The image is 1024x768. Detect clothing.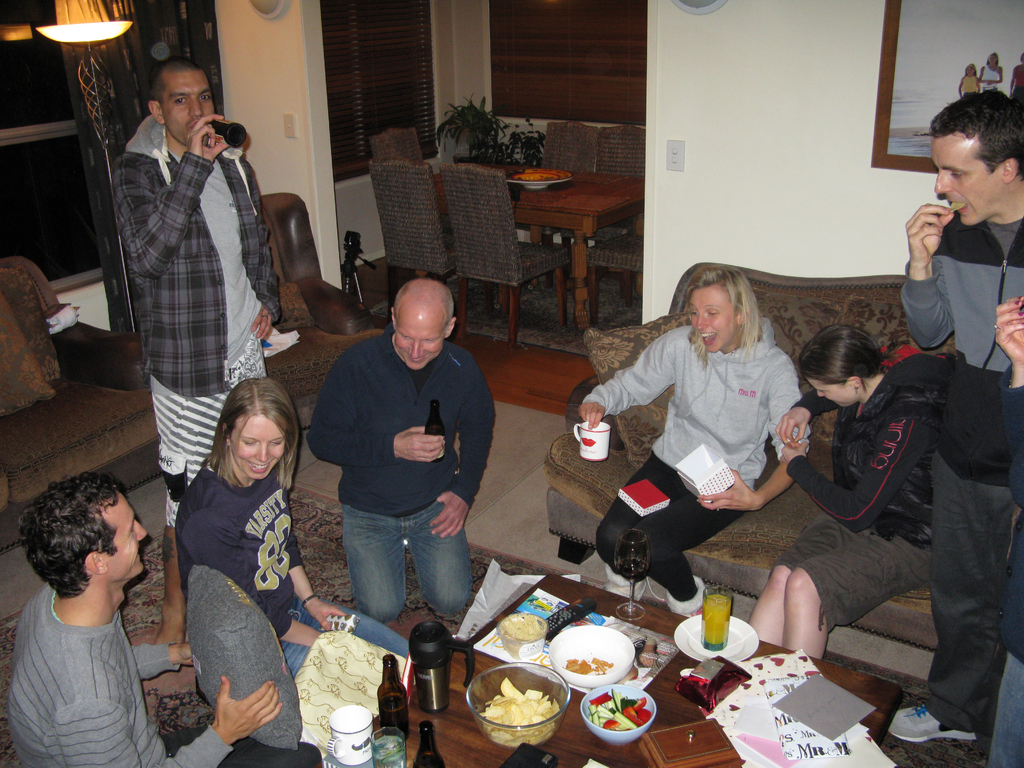
Detection: x1=113, y1=120, x2=284, y2=531.
